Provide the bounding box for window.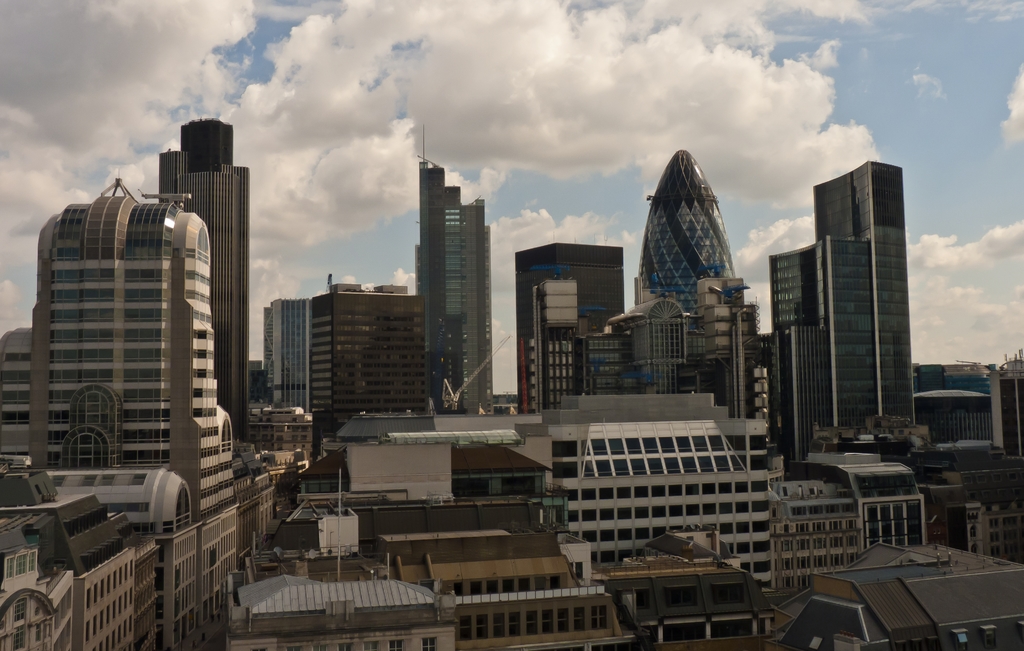
locate(461, 618, 472, 638).
